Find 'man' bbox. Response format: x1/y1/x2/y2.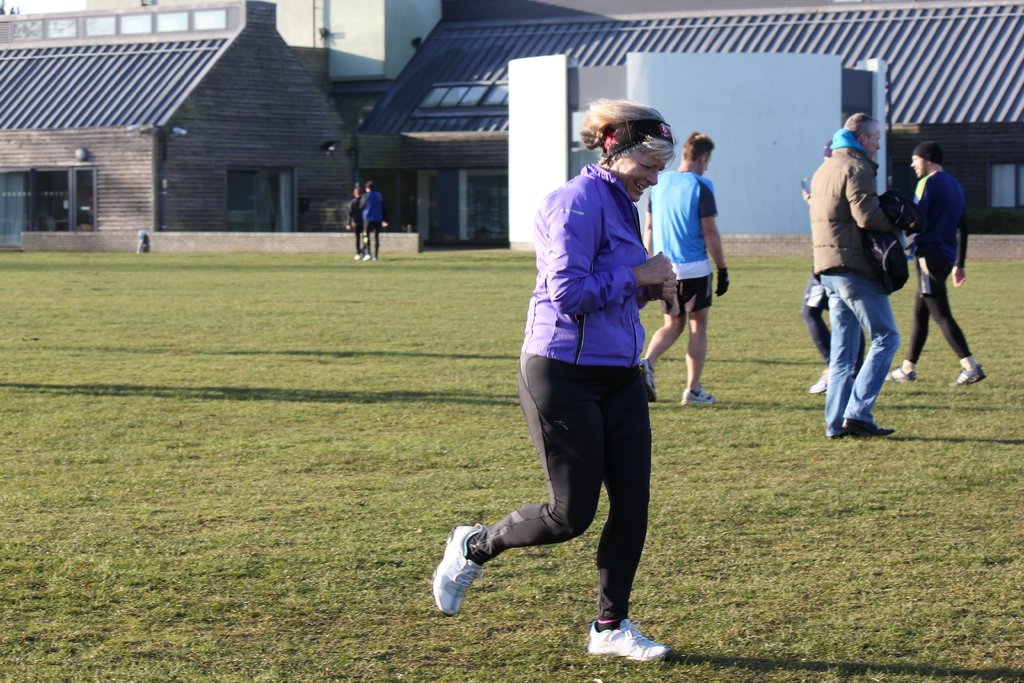
359/182/387/257.
